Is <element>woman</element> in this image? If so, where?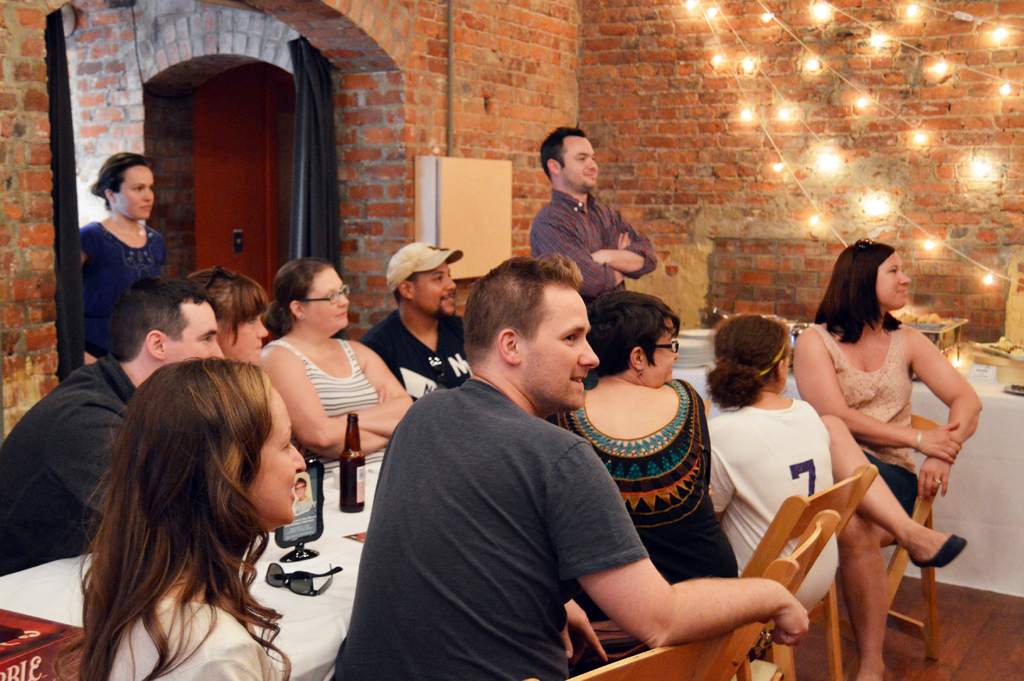
Yes, at 85 356 307 680.
